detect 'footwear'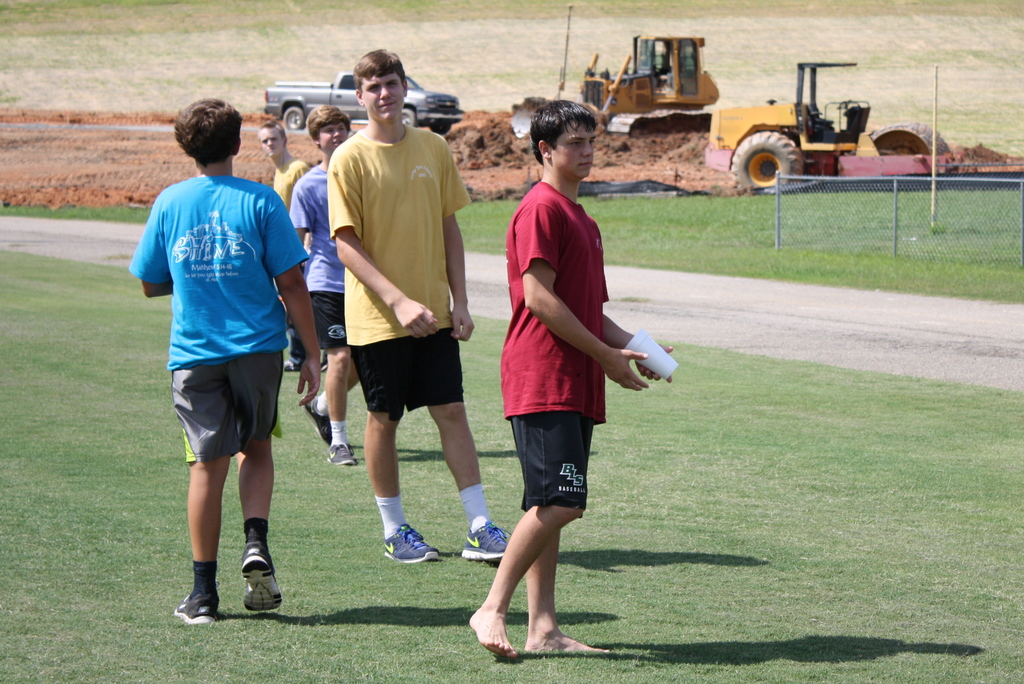
bbox(232, 541, 280, 607)
